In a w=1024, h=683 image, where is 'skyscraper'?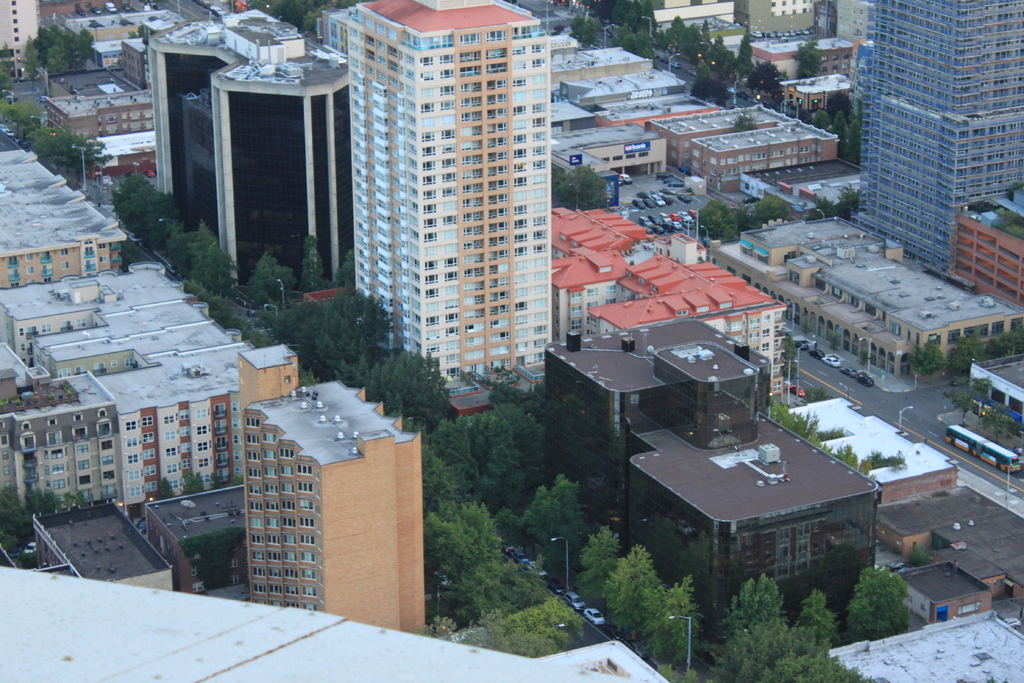
left=344, top=0, right=557, bottom=409.
